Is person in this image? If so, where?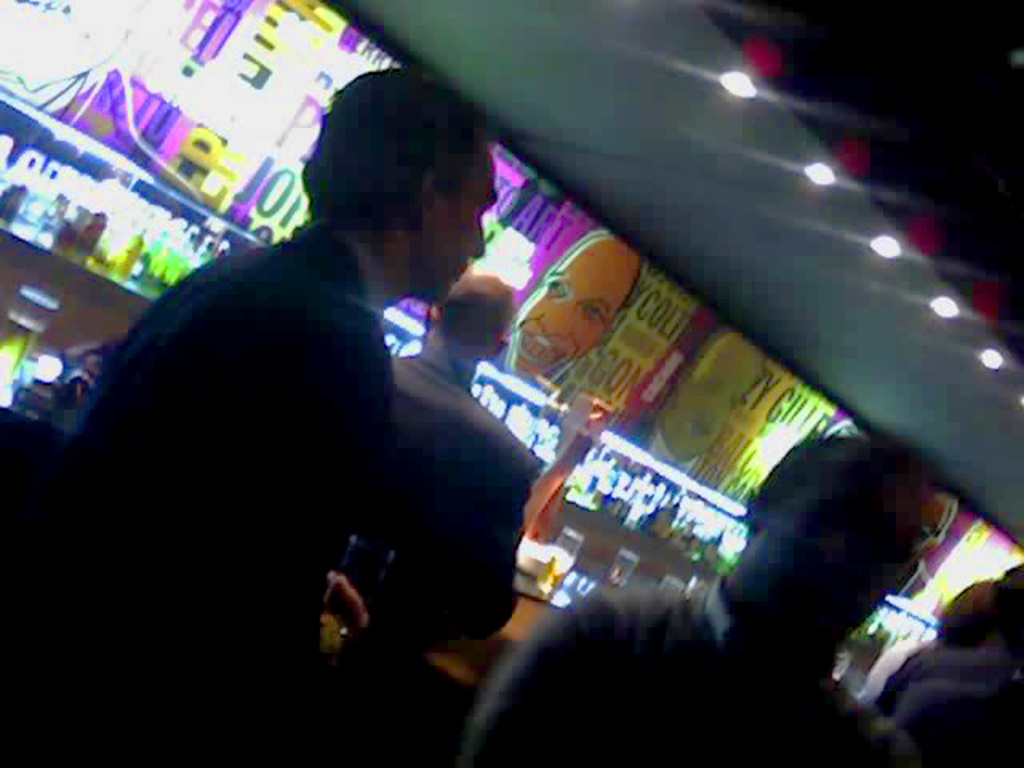
Yes, at 896/576/1023/767.
